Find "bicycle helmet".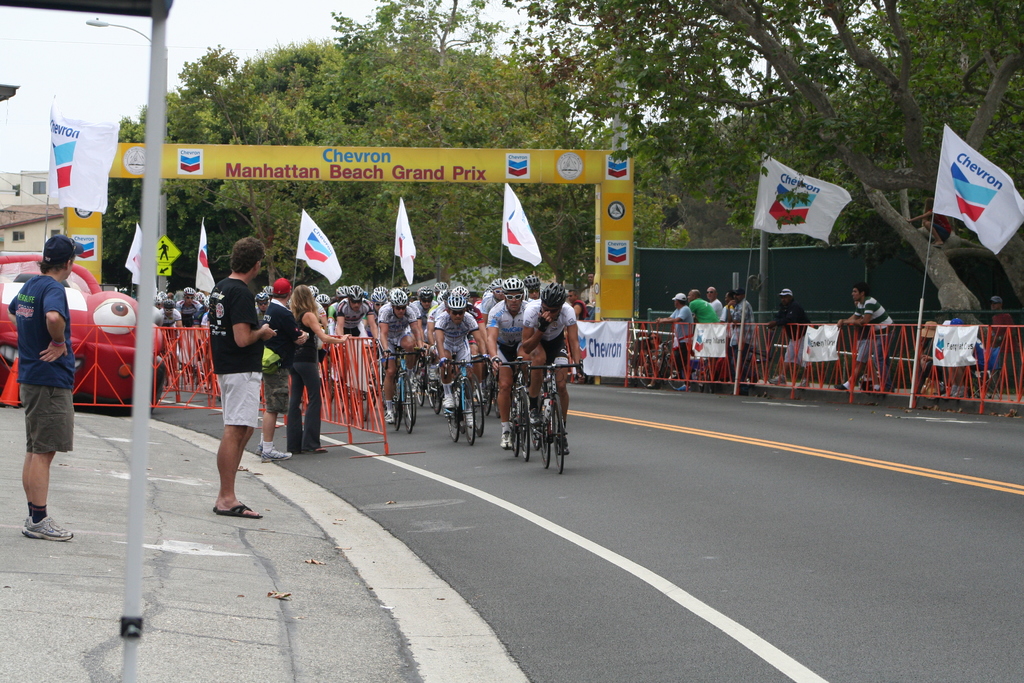
180,287,193,295.
